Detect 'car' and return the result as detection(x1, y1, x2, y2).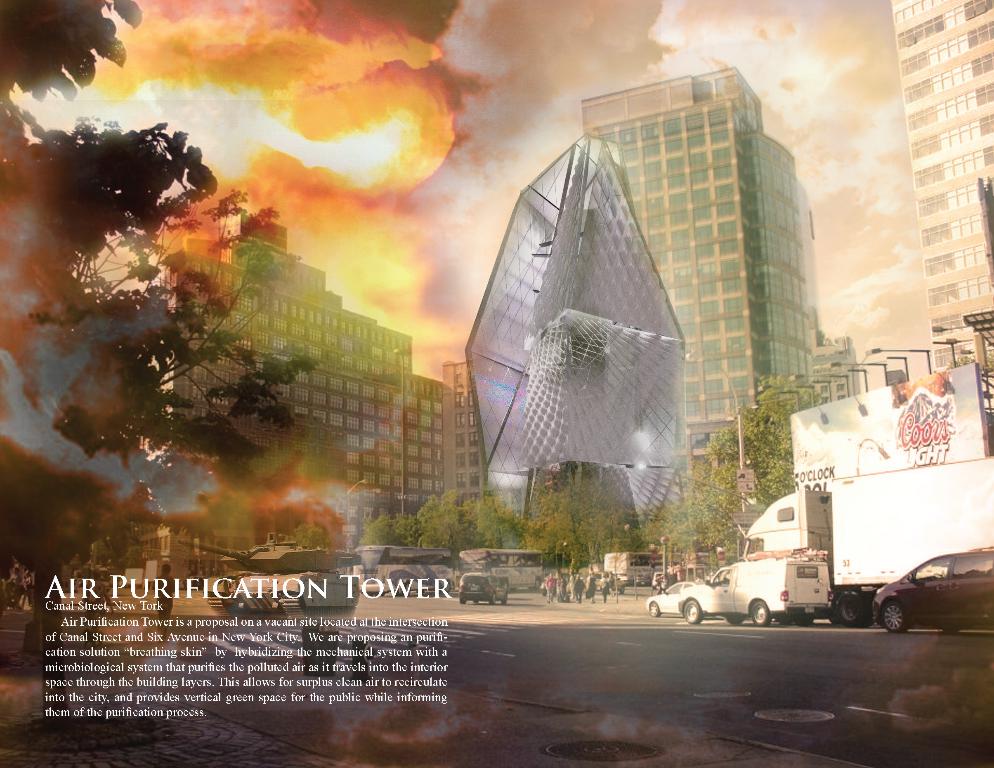
detection(455, 568, 508, 605).
